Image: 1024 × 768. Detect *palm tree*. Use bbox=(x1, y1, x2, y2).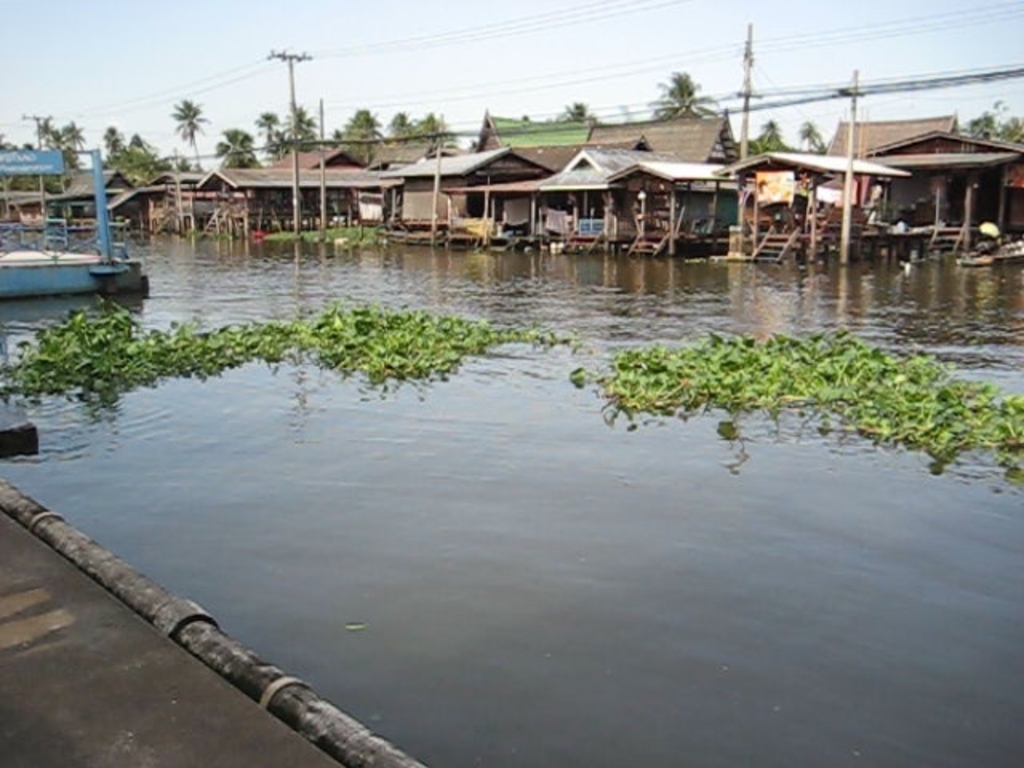
bbox=(166, 99, 208, 139).
